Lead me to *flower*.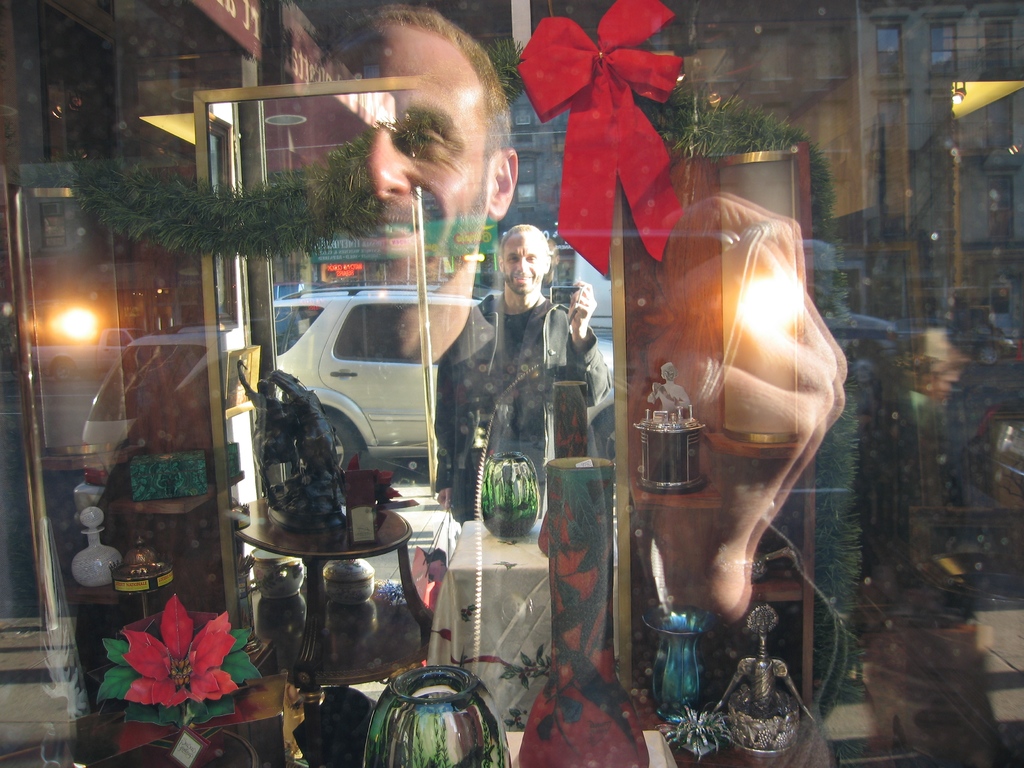
Lead to x1=103 y1=611 x2=249 y2=726.
